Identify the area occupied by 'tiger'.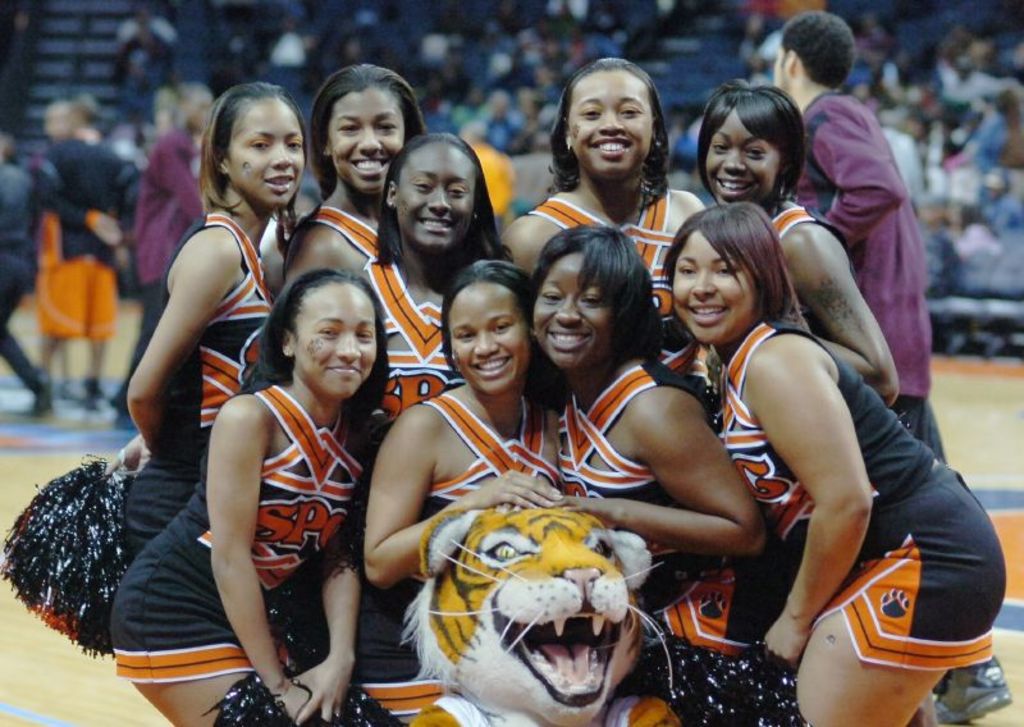
Area: {"x1": 404, "y1": 504, "x2": 685, "y2": 726}.
